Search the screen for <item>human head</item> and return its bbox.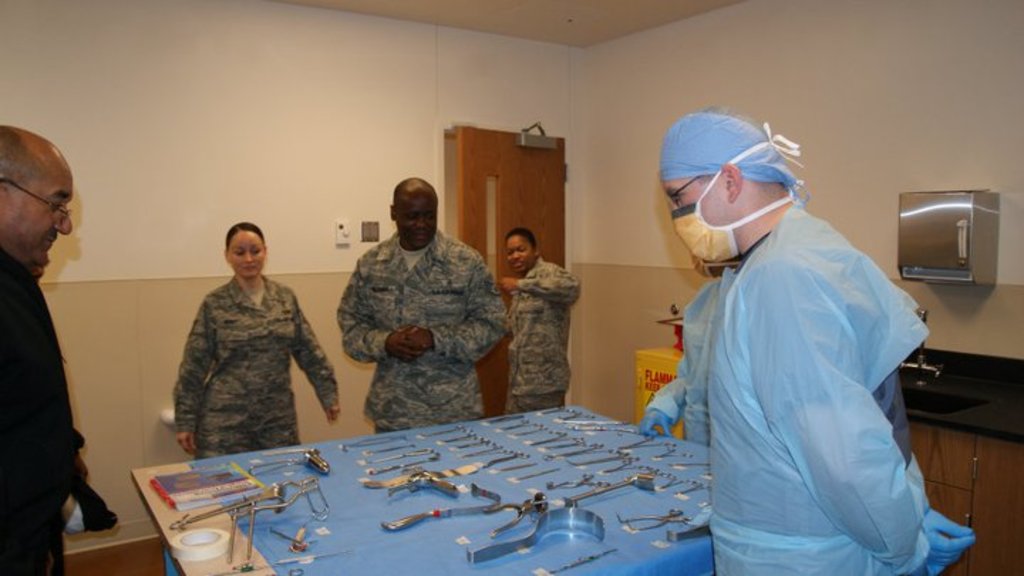
Found: [225,225,267,277].
